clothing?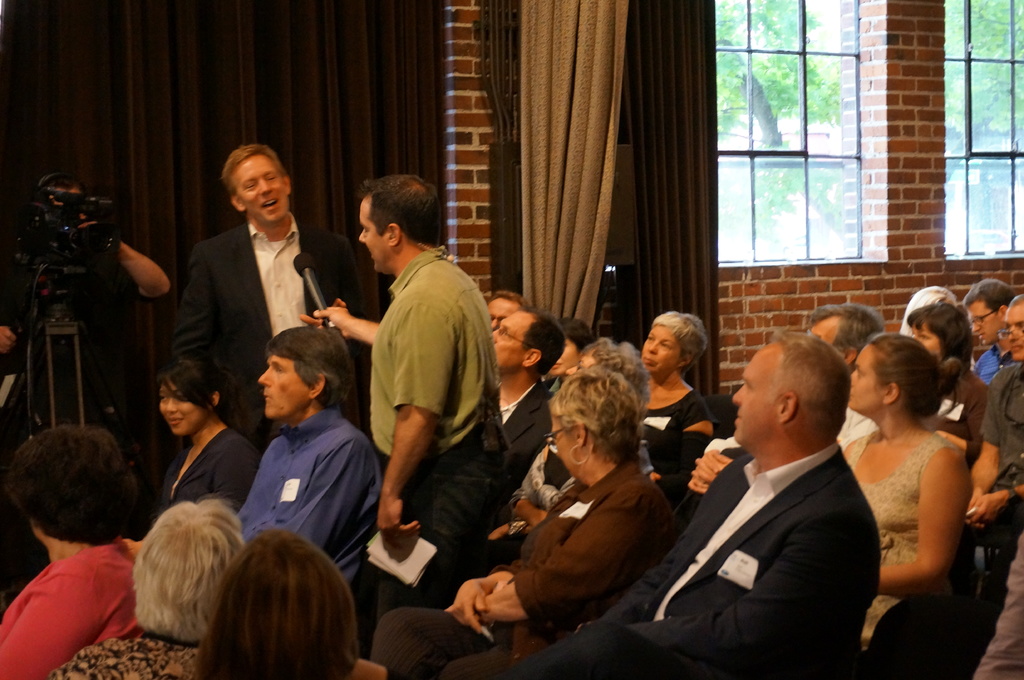
BBox(371, 464, 681, 676)
